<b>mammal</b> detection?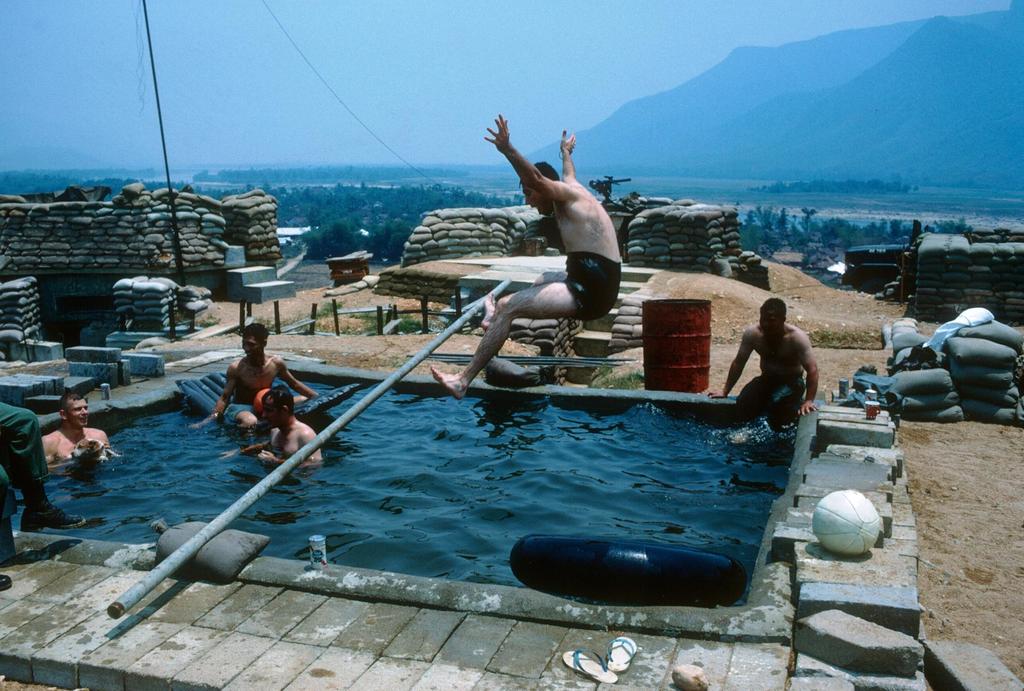
bbox=[0, 400, 87, 536]
